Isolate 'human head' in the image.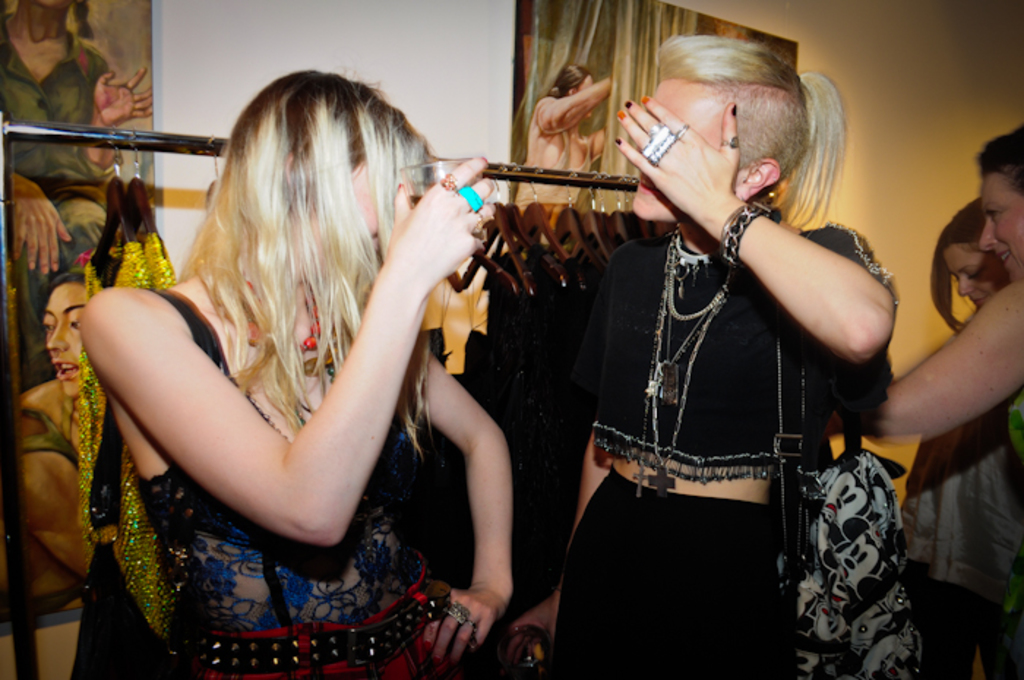
Isolated region: [985,123,1023,285].
